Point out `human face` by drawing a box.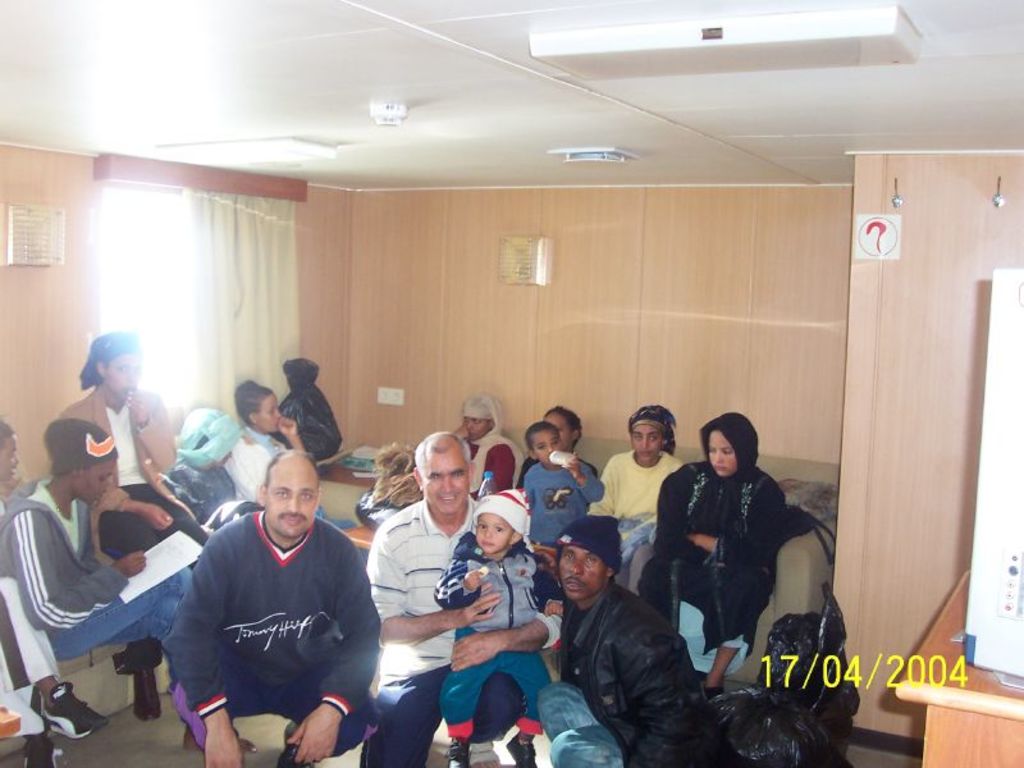
544:410:572:447.
